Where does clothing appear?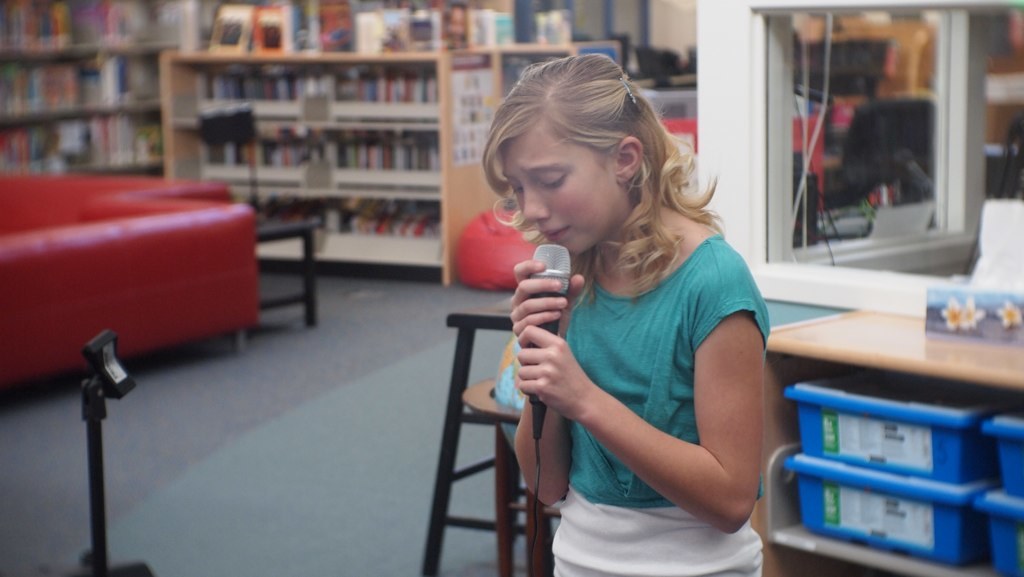
Appears at (516, 229, 773, 576).
